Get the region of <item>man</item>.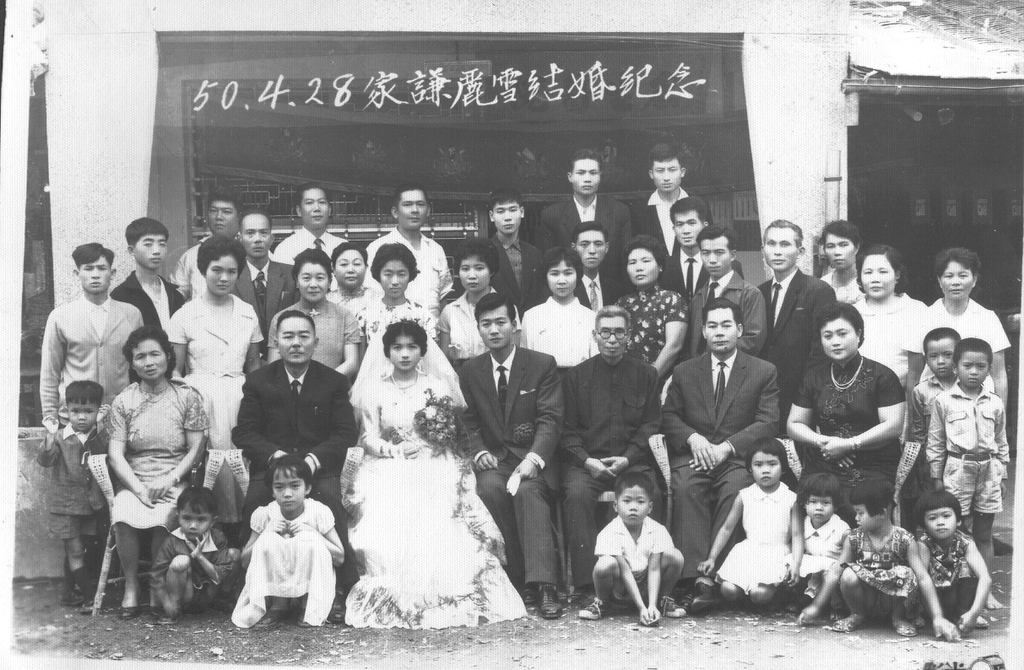
272, 186, 339, 271.
